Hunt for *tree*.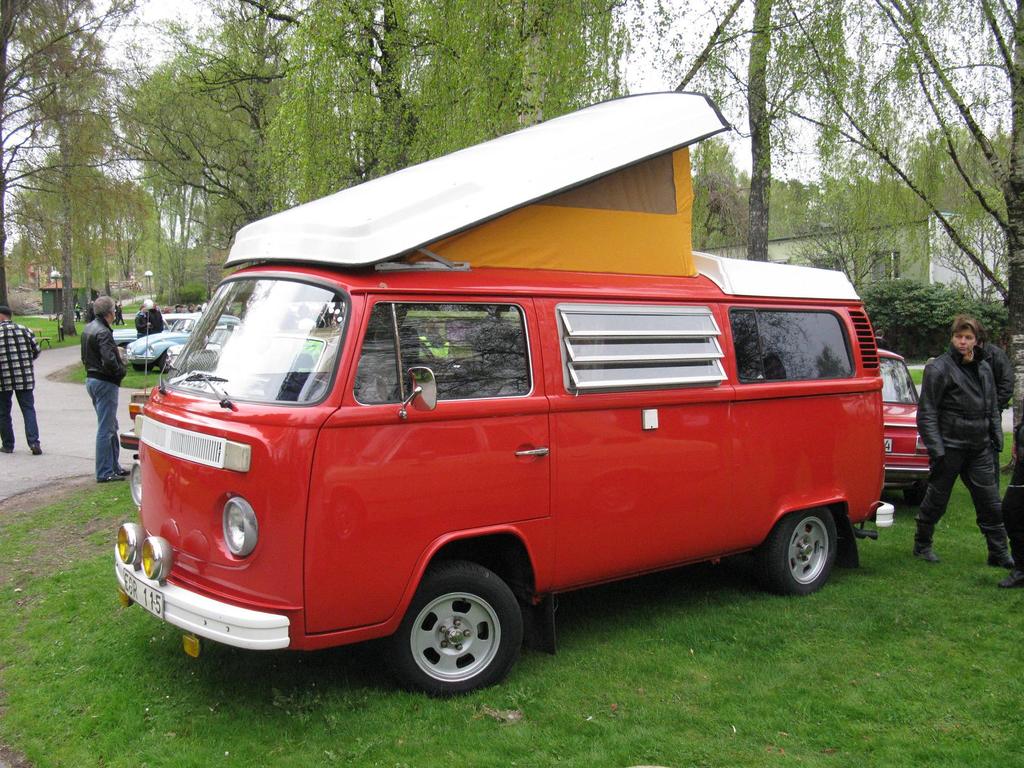
Hunted down at rect(286, 0, 538, 168).
